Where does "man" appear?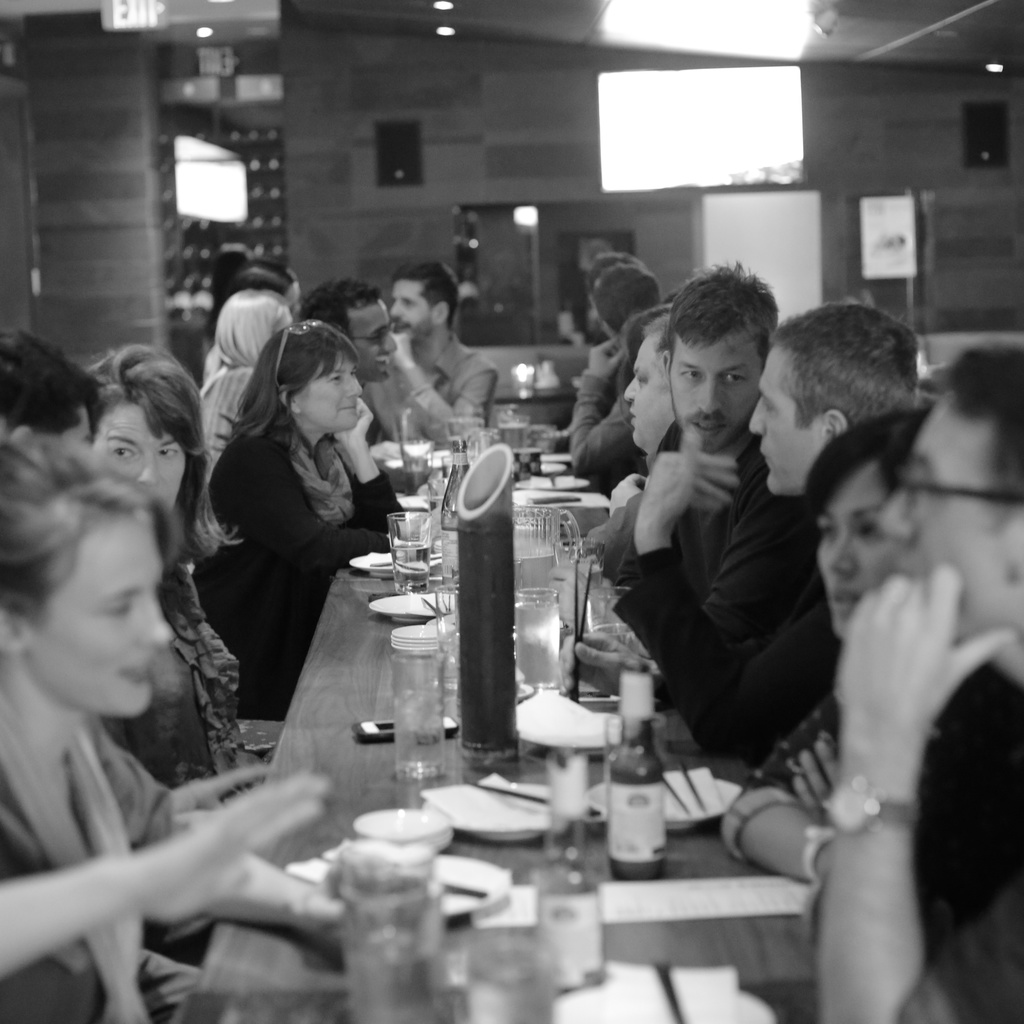
Appears at locate(0, 326, 273, 841).
